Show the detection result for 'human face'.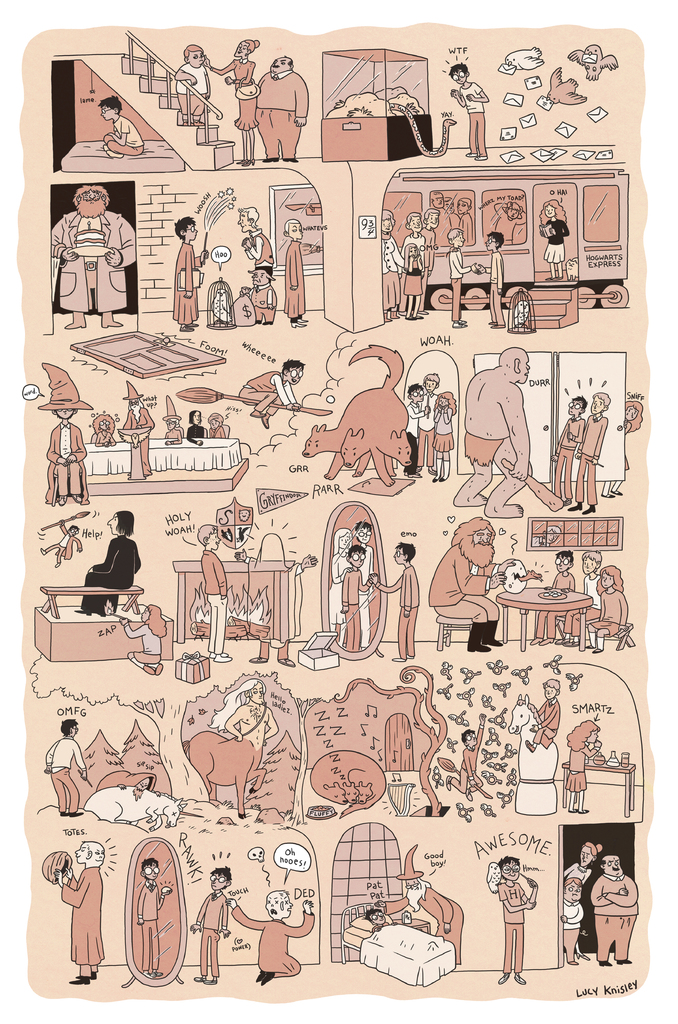
region(408, 242, 423, 256).
